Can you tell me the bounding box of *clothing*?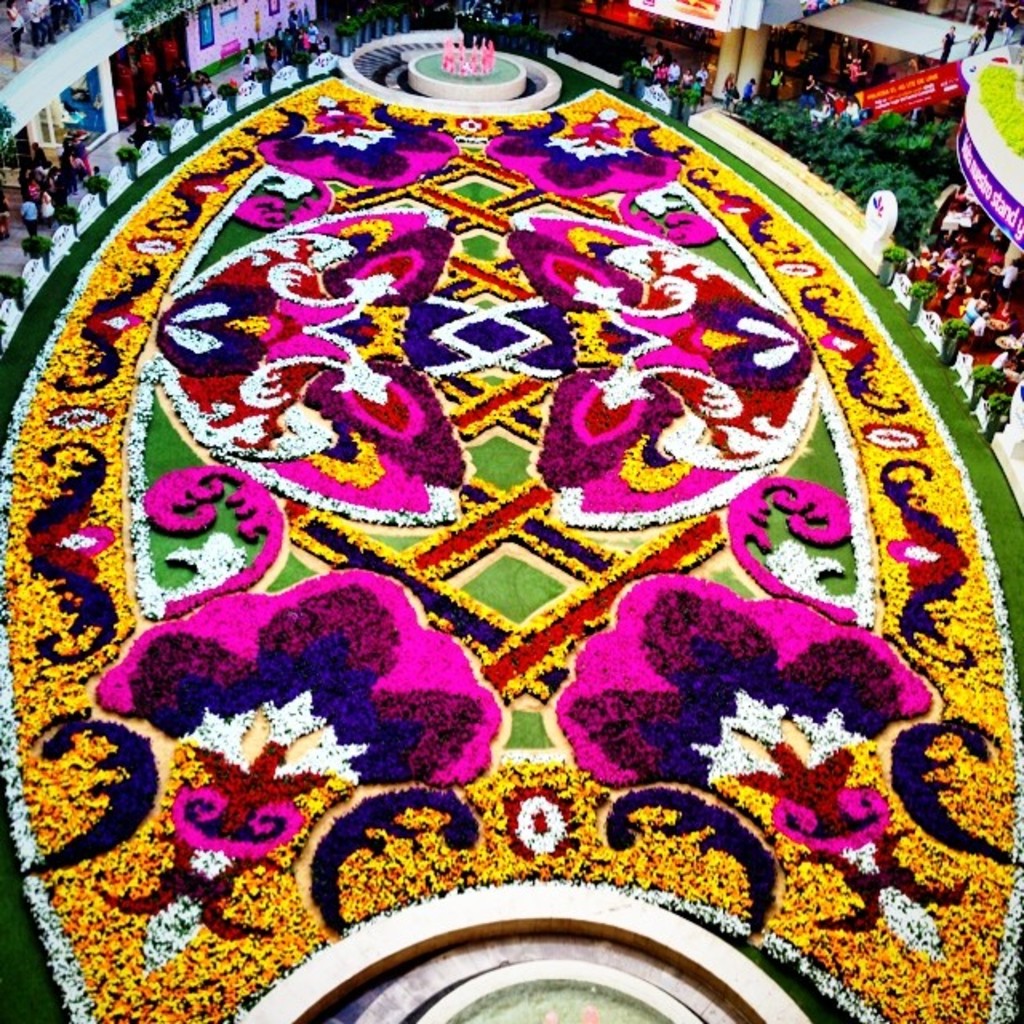
detection(946, 248, 955, 261).
